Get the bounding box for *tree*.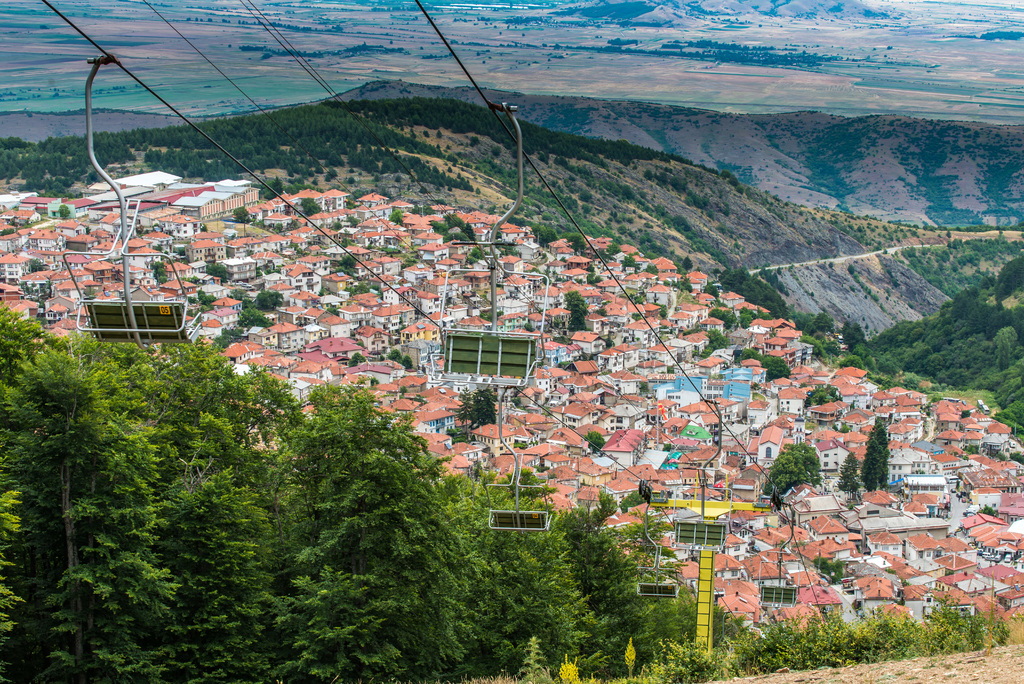
rect(971, 298, 1000, 333).
